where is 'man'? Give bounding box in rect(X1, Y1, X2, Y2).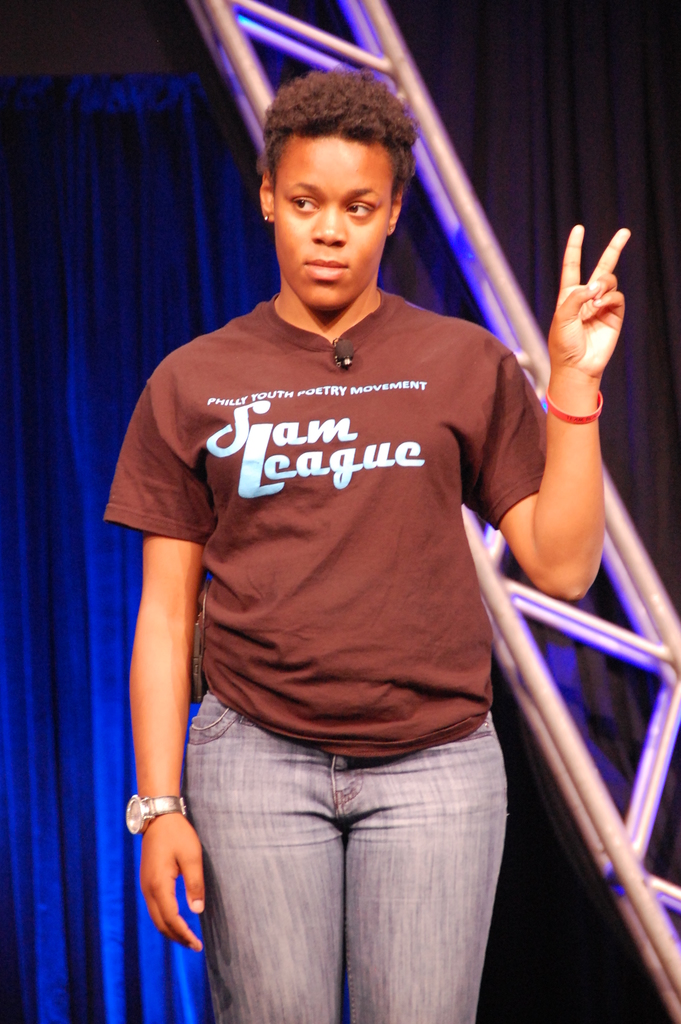
rect(110, 74, 642, 1023).
